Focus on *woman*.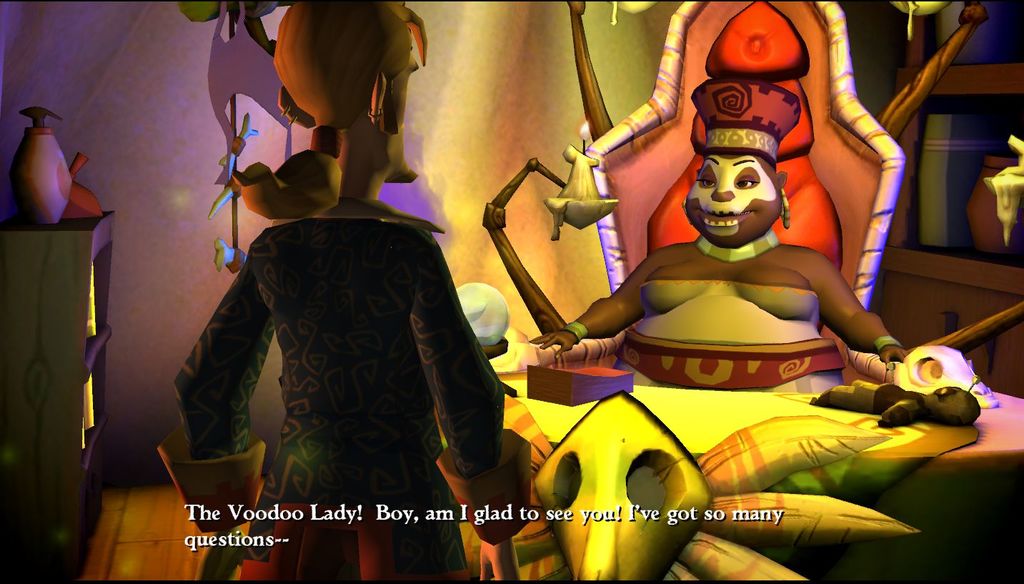
Focused at <region>521, 1, 917, 405</region>.
